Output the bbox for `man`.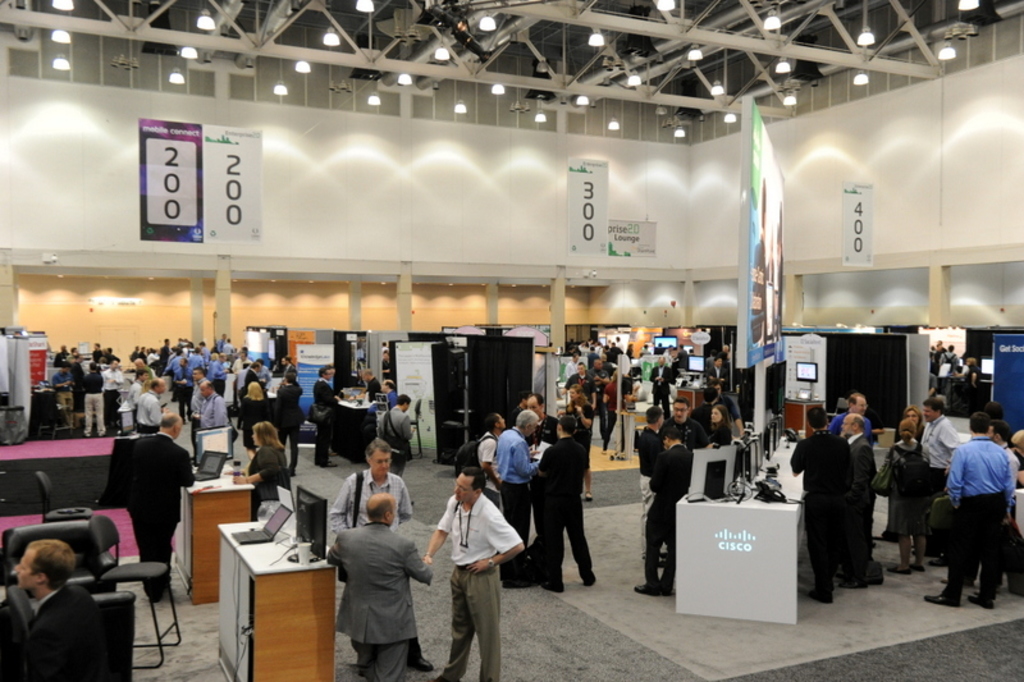
125, 371, 169, 441.
